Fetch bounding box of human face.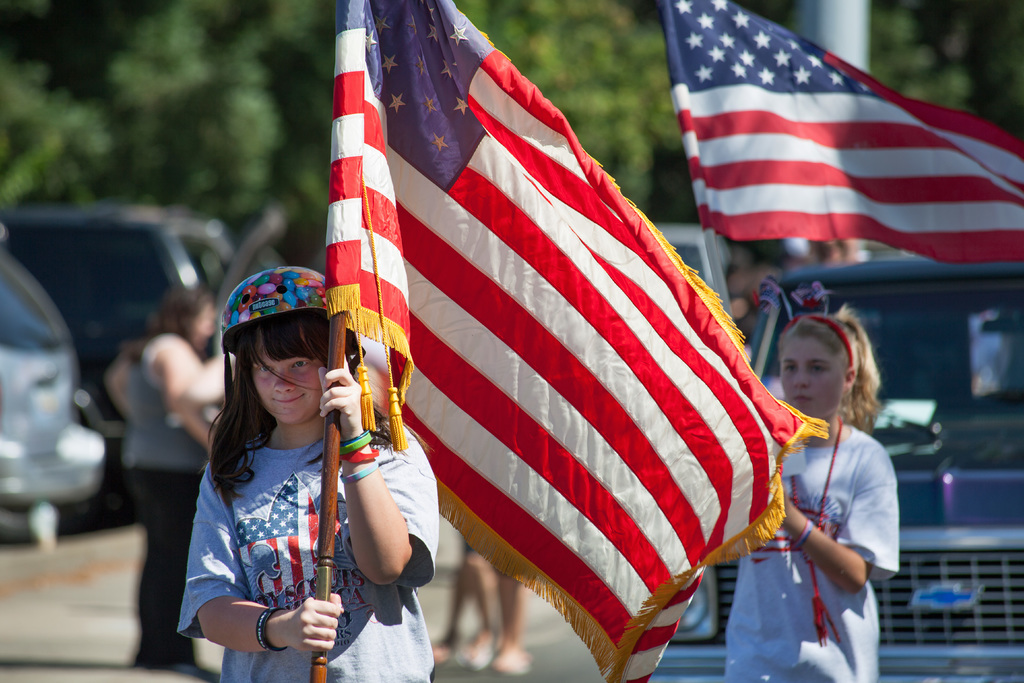
Bbox: [249, 328, 326, 425].
